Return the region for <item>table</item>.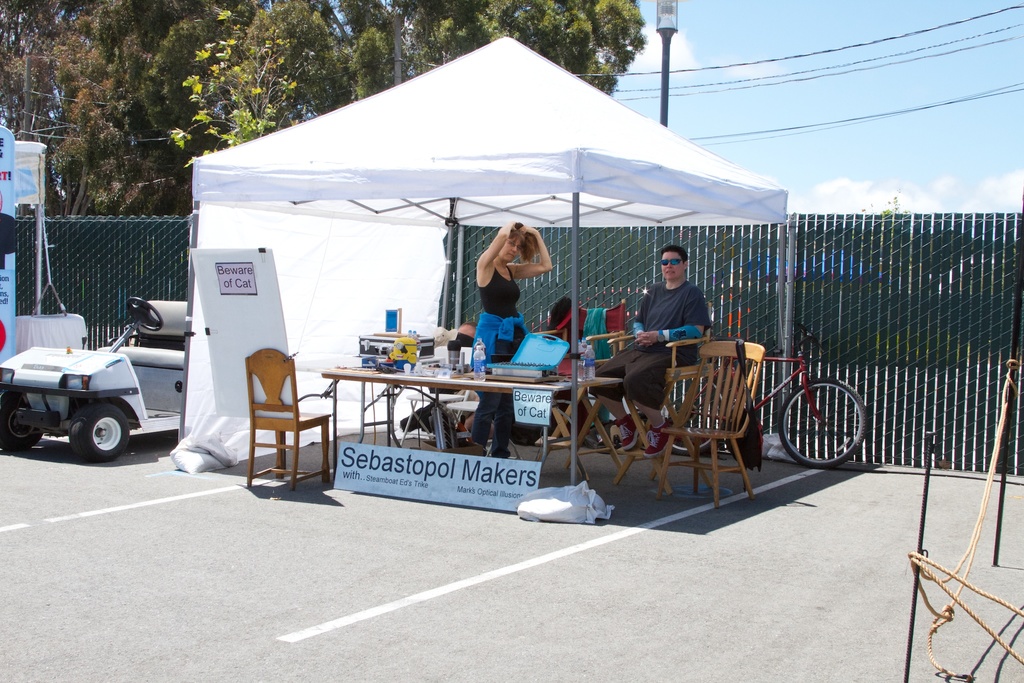
Rect(284, 351, 742, 522).
